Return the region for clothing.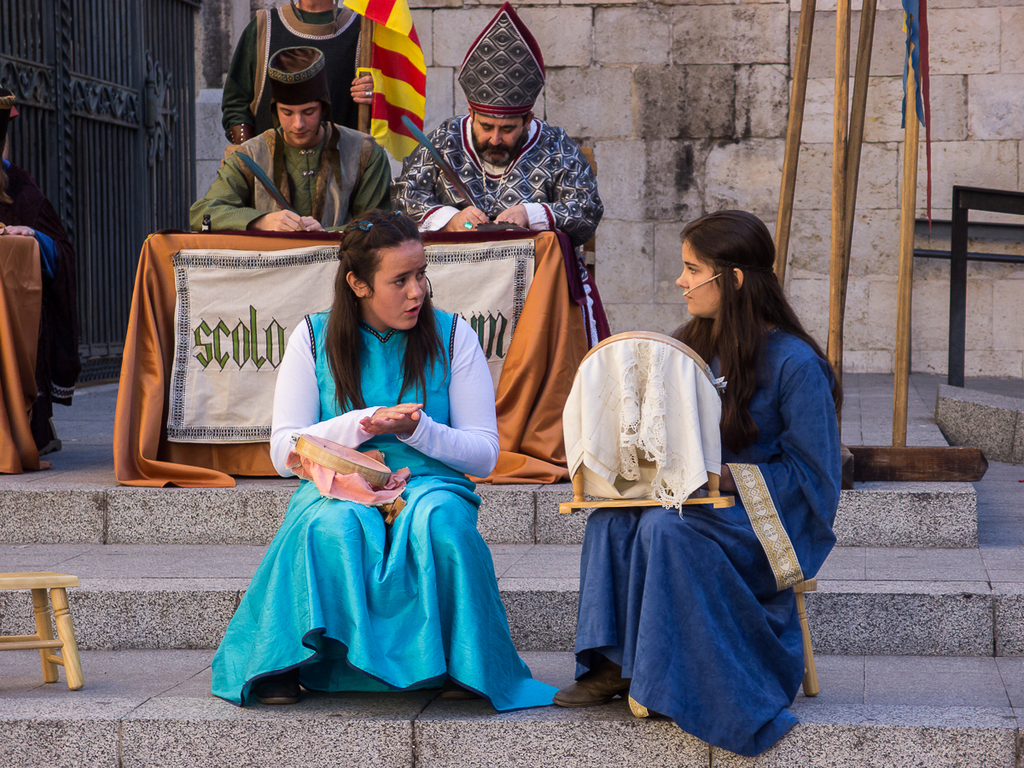
[186, 118, 393, 241].
